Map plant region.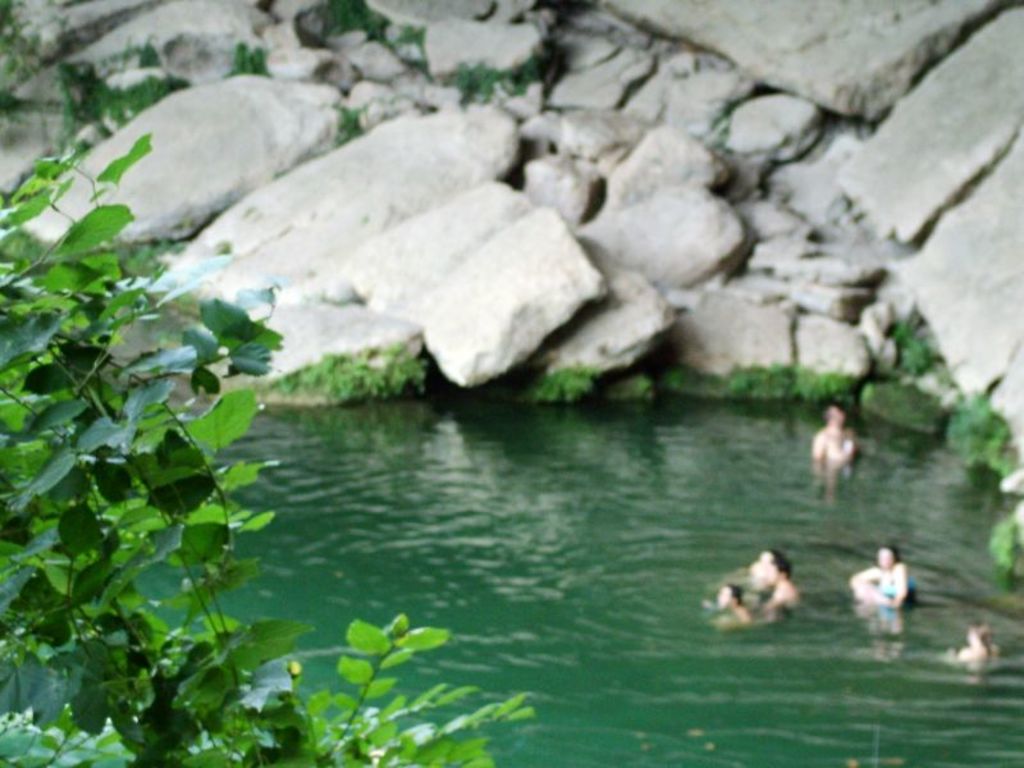
Mapped to 333,104,381,148.
